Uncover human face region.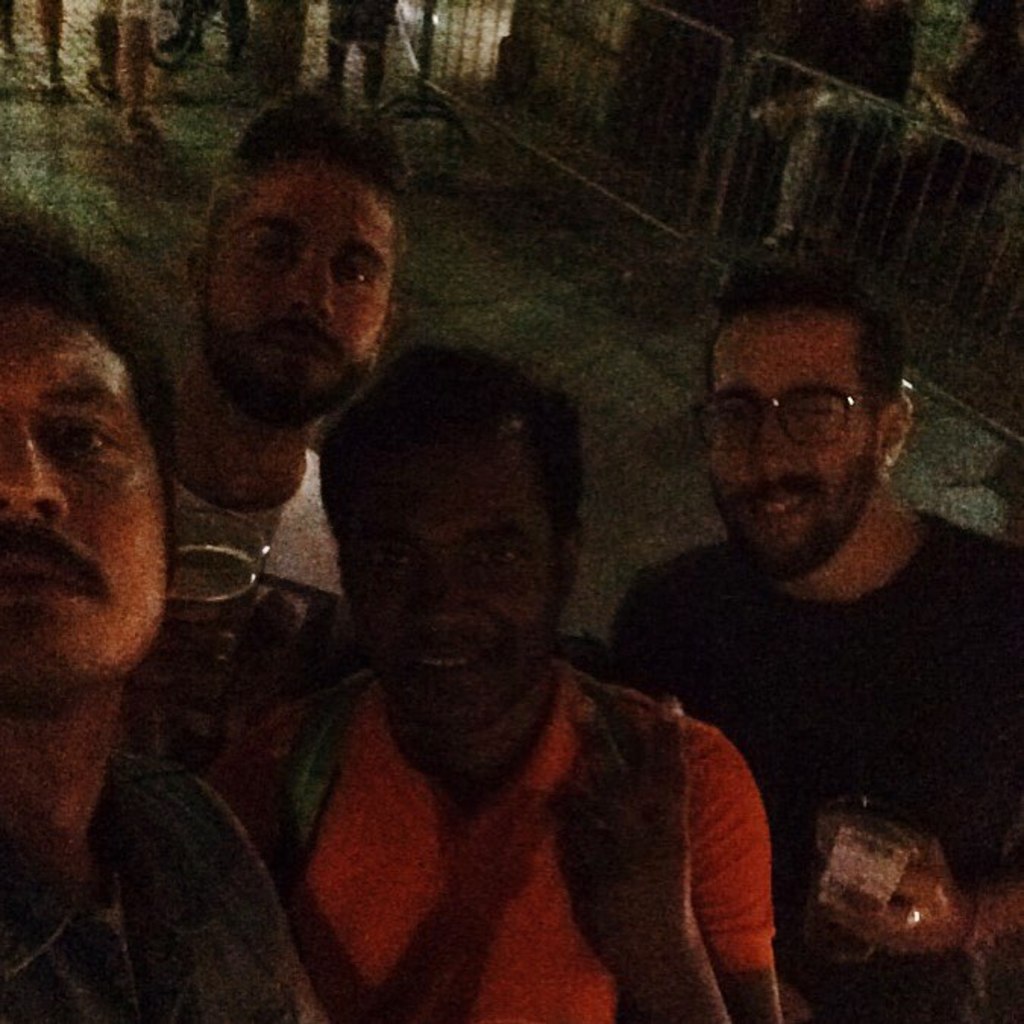
Uncovered: bbox=[716, 313, 878, 575].
